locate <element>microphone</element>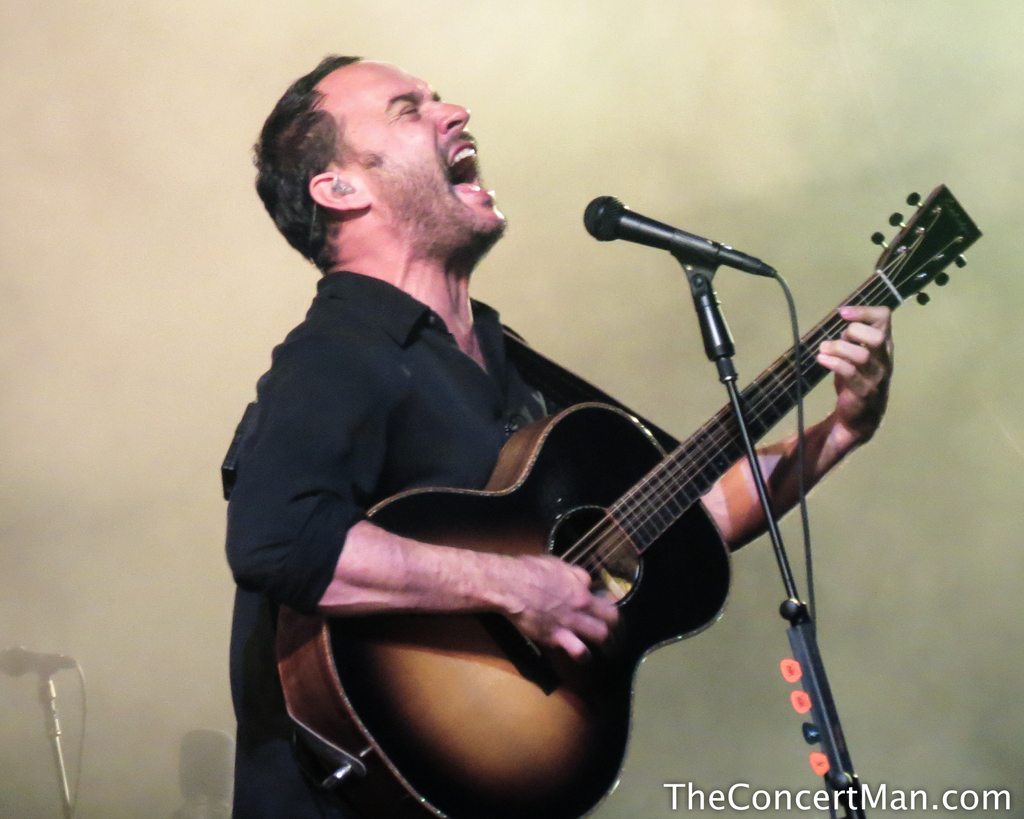
detection(578, 190, 735, 279)
